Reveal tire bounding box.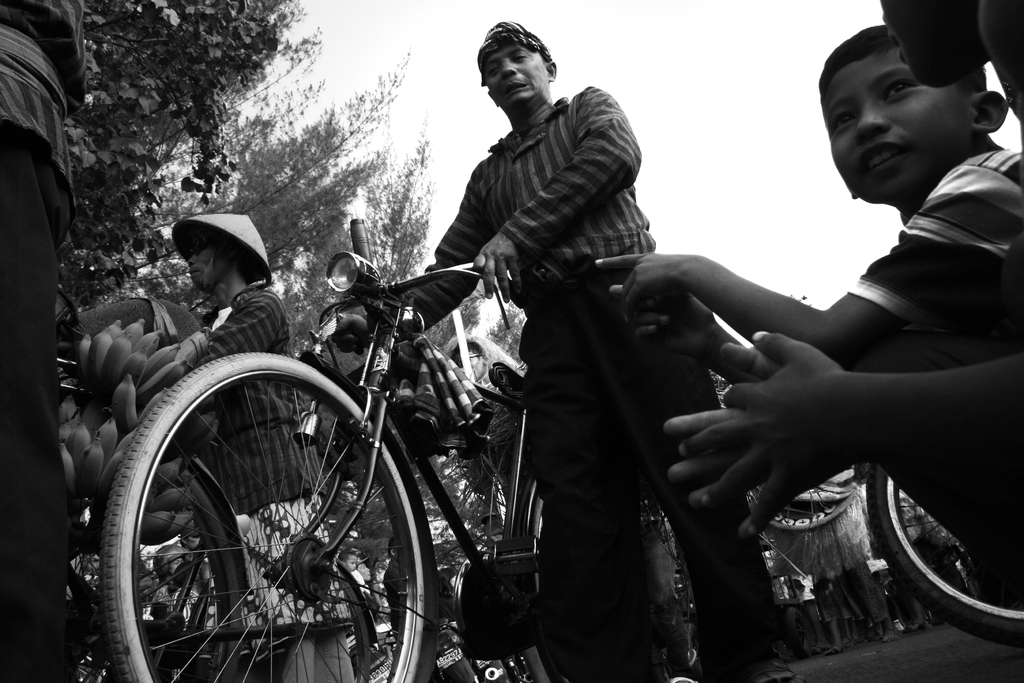
Revealed: 96:344:440:682.
